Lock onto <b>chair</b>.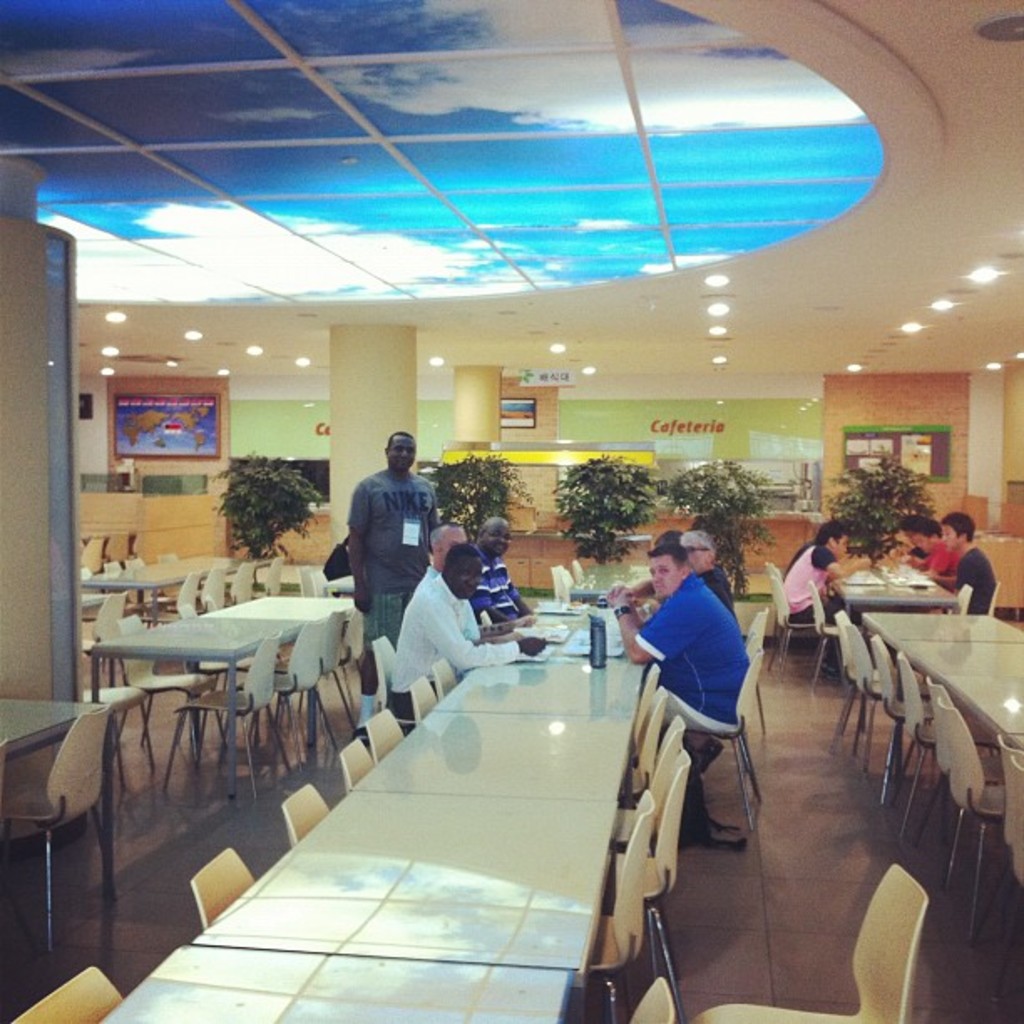
Locked: [x1=13, y1=965, x2=125, y2=1022].
